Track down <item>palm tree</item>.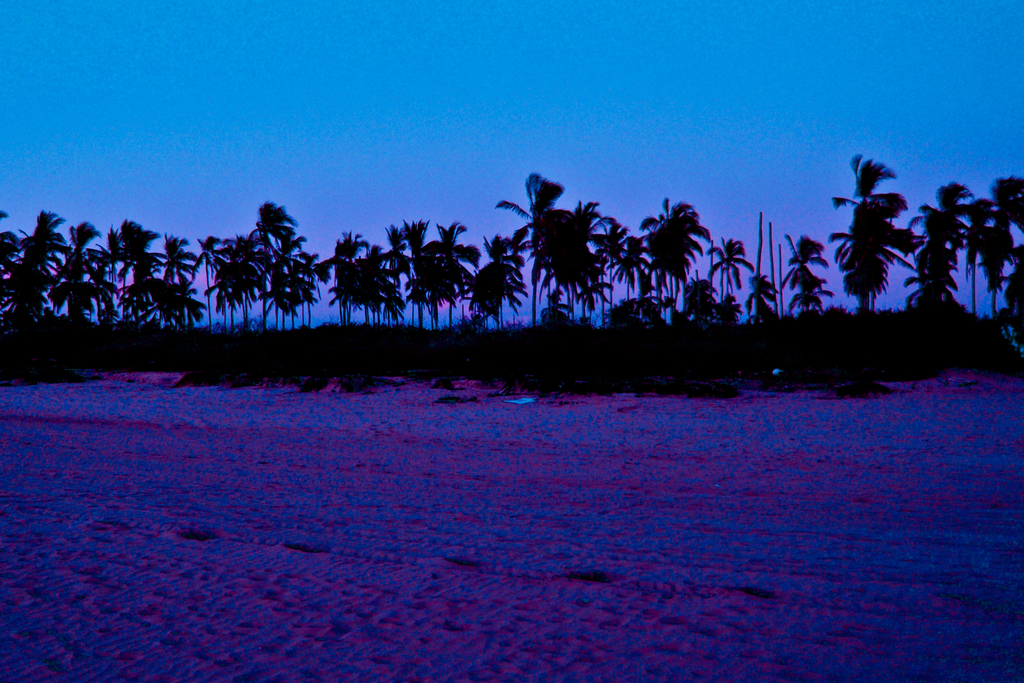
Tracked to l=52, t=214, r=102, b=346.
